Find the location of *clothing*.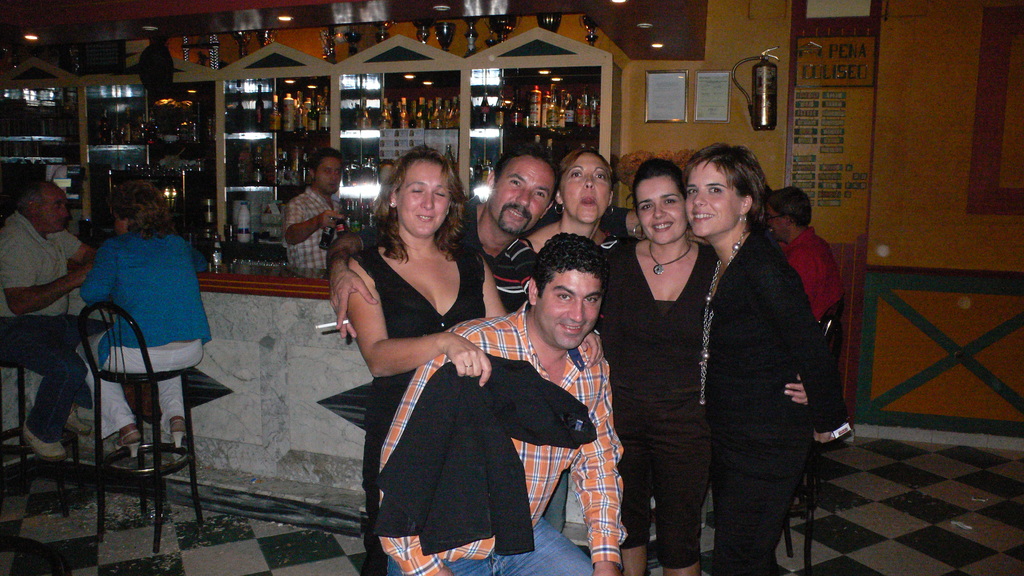
Location: crop(372, 292, 626, 575).
